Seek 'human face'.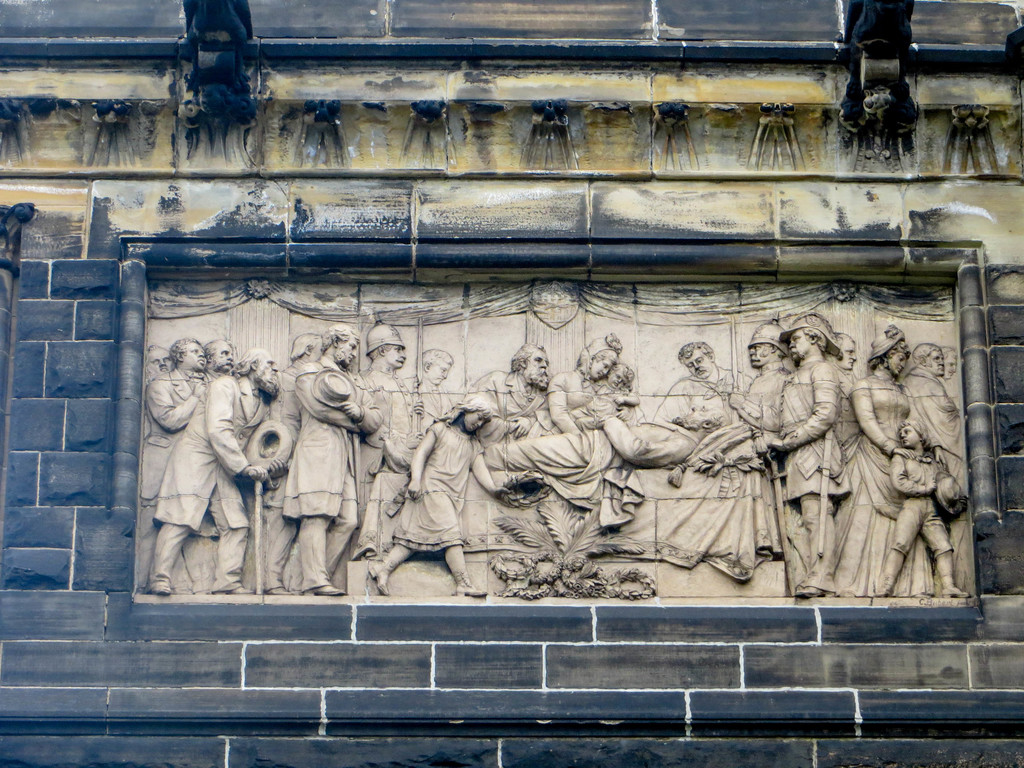
422, 357, 453, 388.
